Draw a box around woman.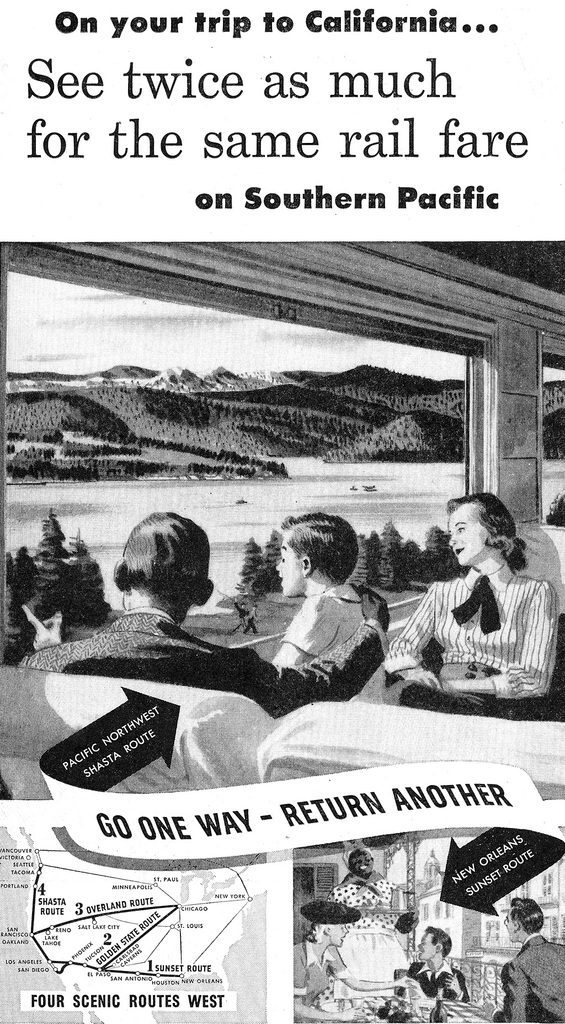
bbox=[294, 902, 422, 1019].
